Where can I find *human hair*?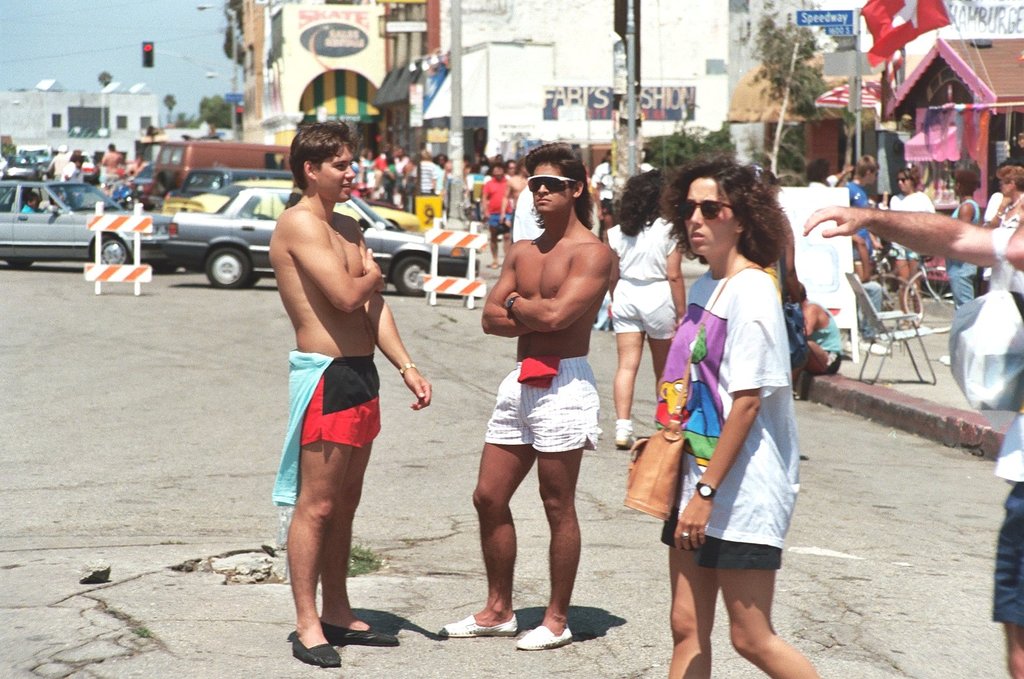
You can find it at (525,142,599,227).
